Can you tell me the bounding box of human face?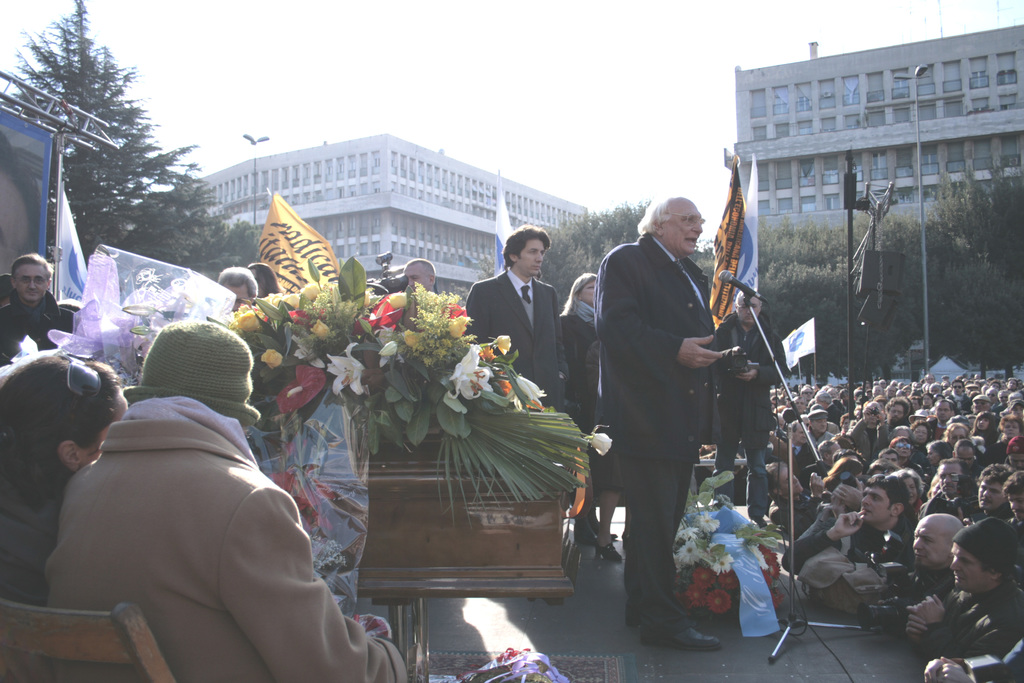
(x1=863, y1=484, x2=895, y2=529).
